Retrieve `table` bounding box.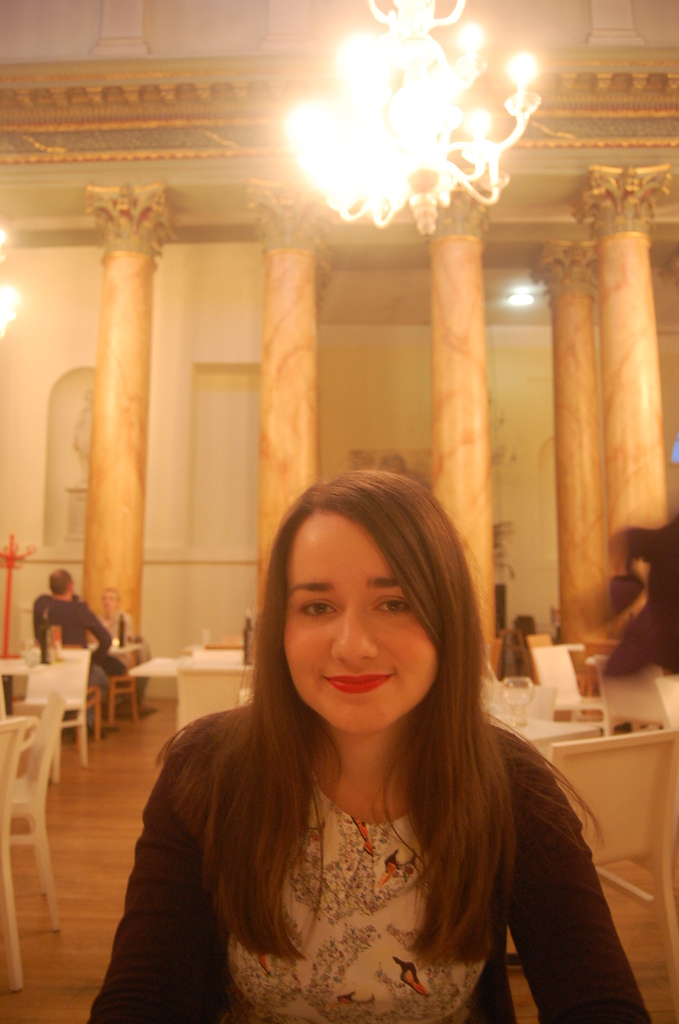
Bounding box: [left=79, top=623, right=147, bottom=700].
